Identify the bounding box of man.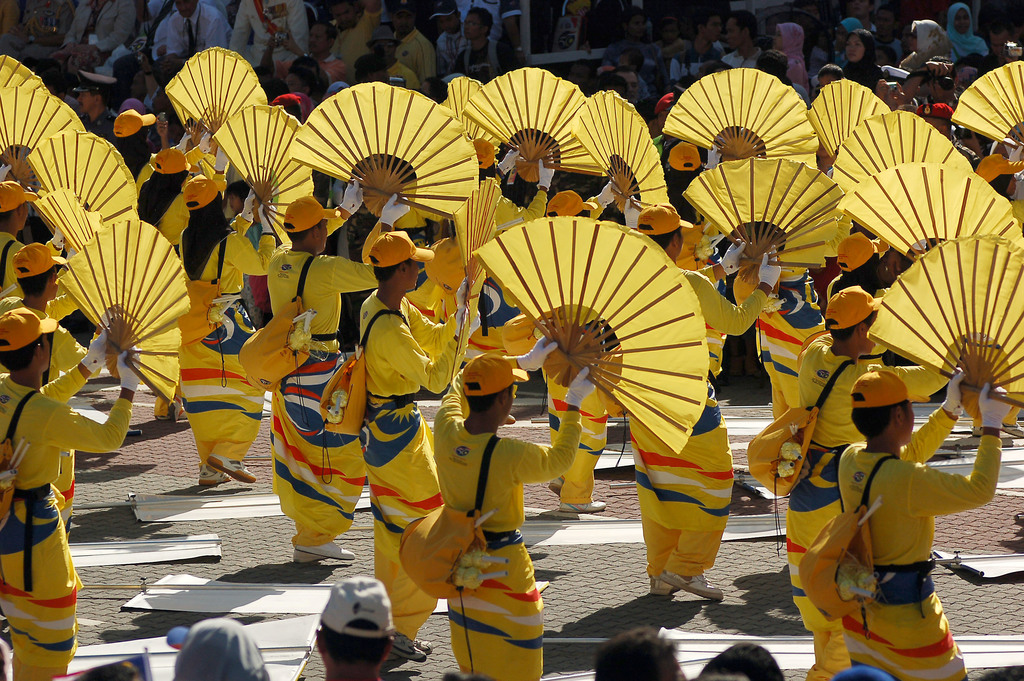
Rect(732, 241, 829, 420).
